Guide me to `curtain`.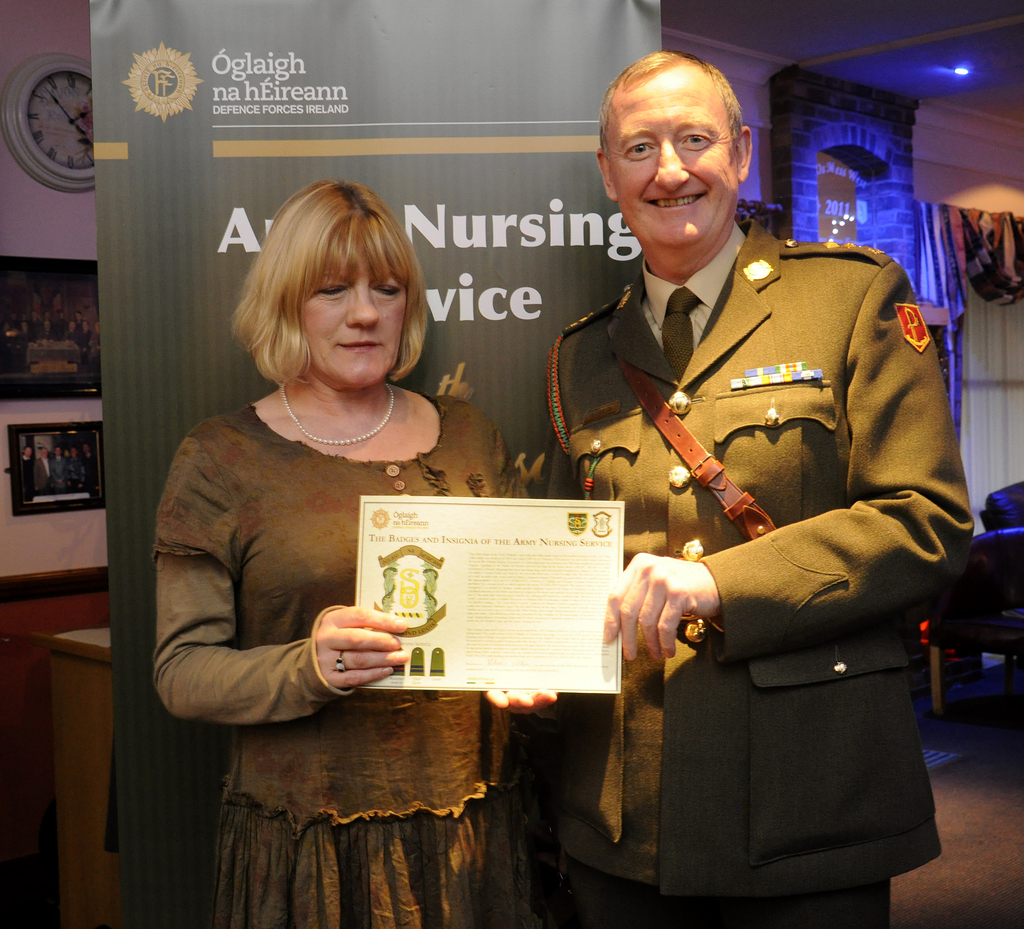
Guidance: select_region(912, 205, 1023, 444).
